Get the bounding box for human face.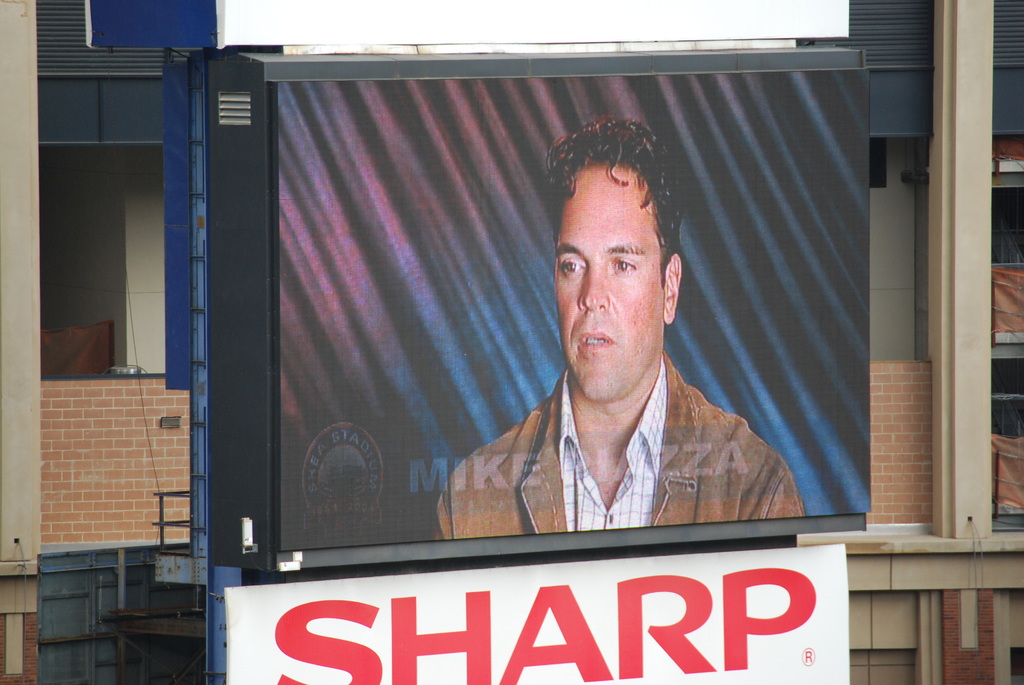
Rect(554, 159, 666, 397).
